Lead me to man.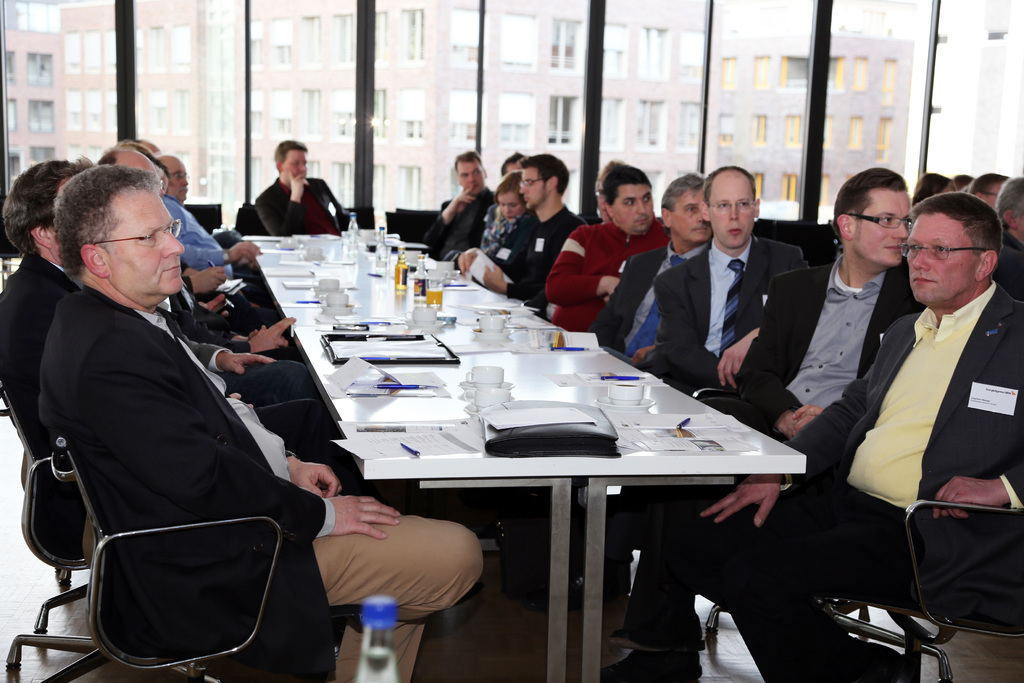
Lead to x1=97, y1=144, x2=305, y2=363.
